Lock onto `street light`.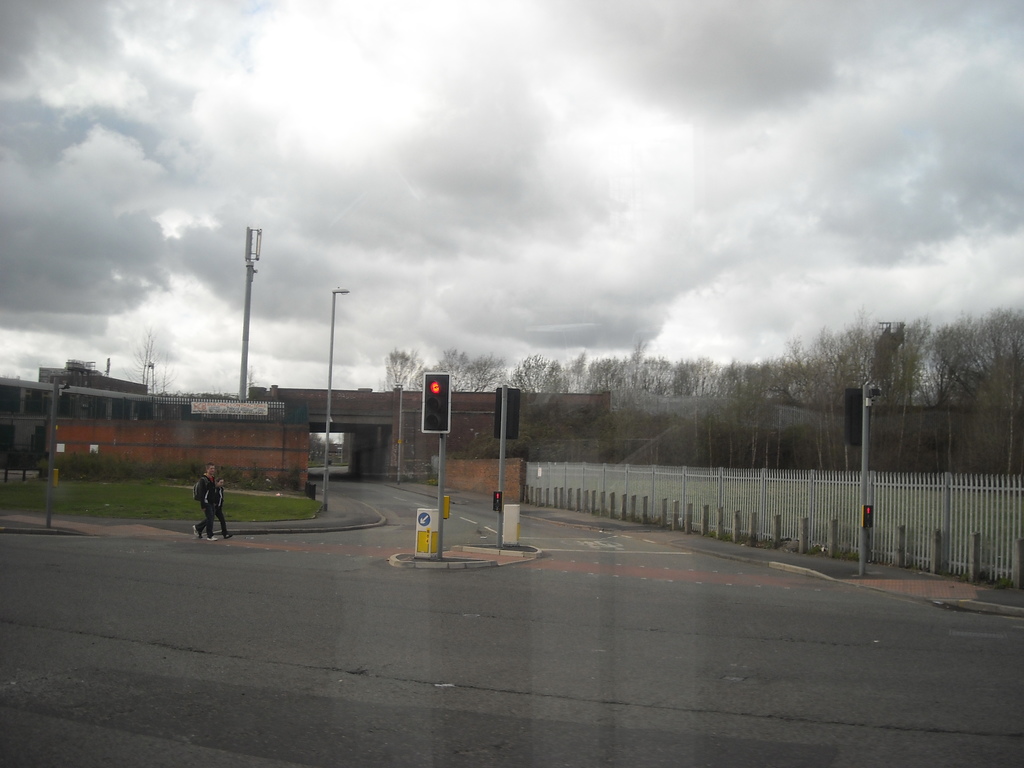
Locked: 324:289:346:484.
